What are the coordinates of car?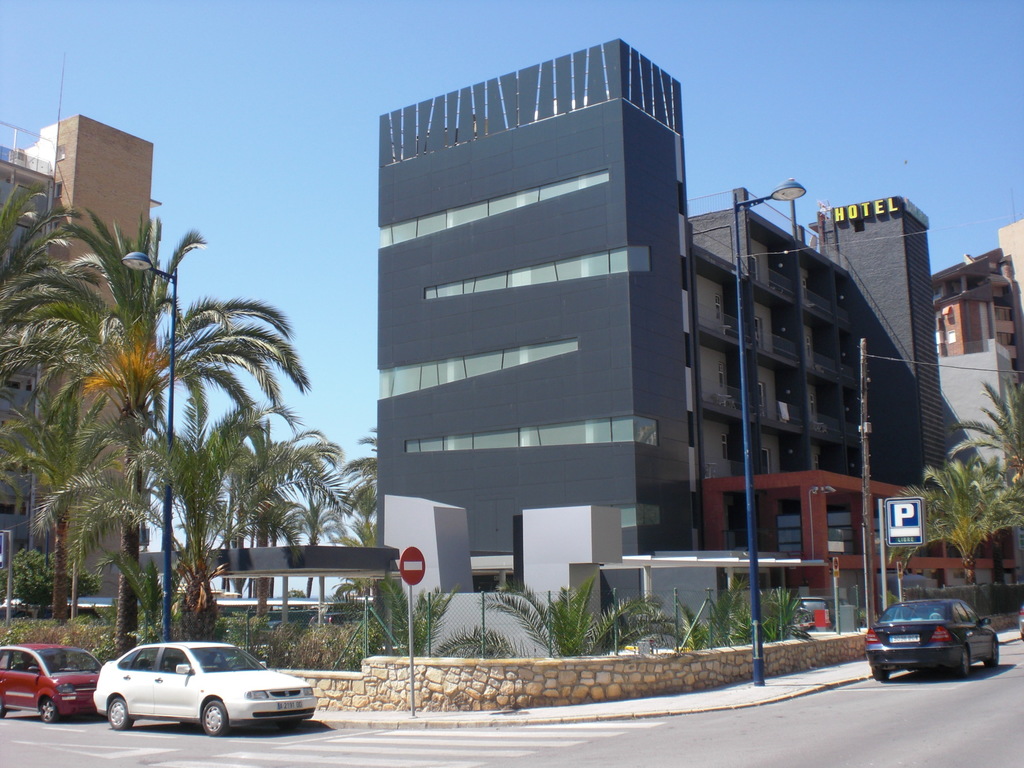
box(0, 644, 102, 725).
